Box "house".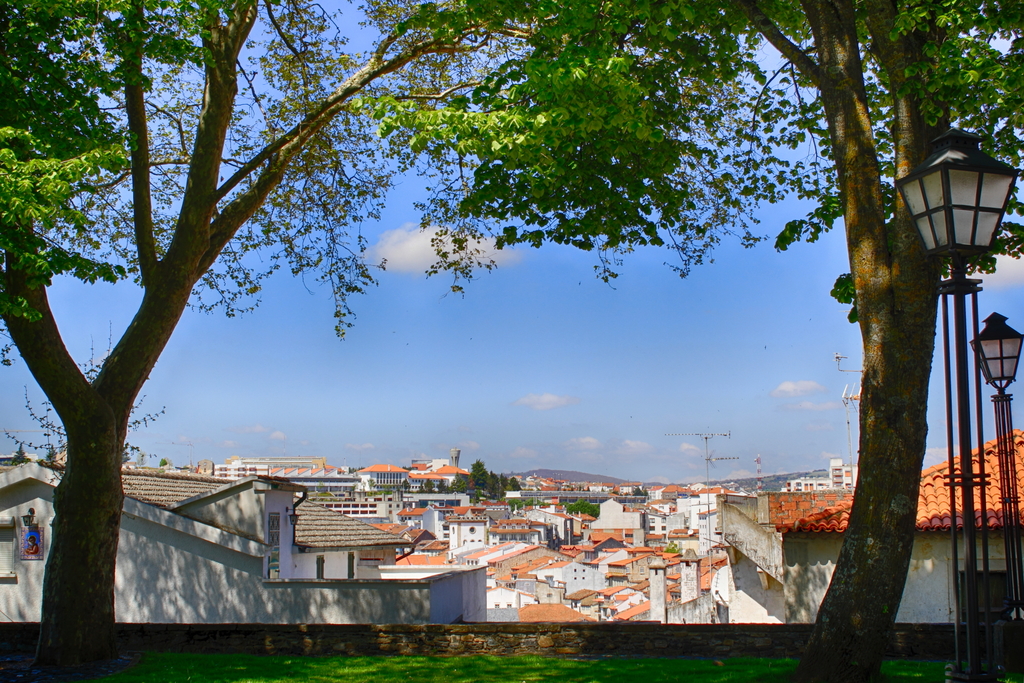
select_region(0, 447, 456, 621).
